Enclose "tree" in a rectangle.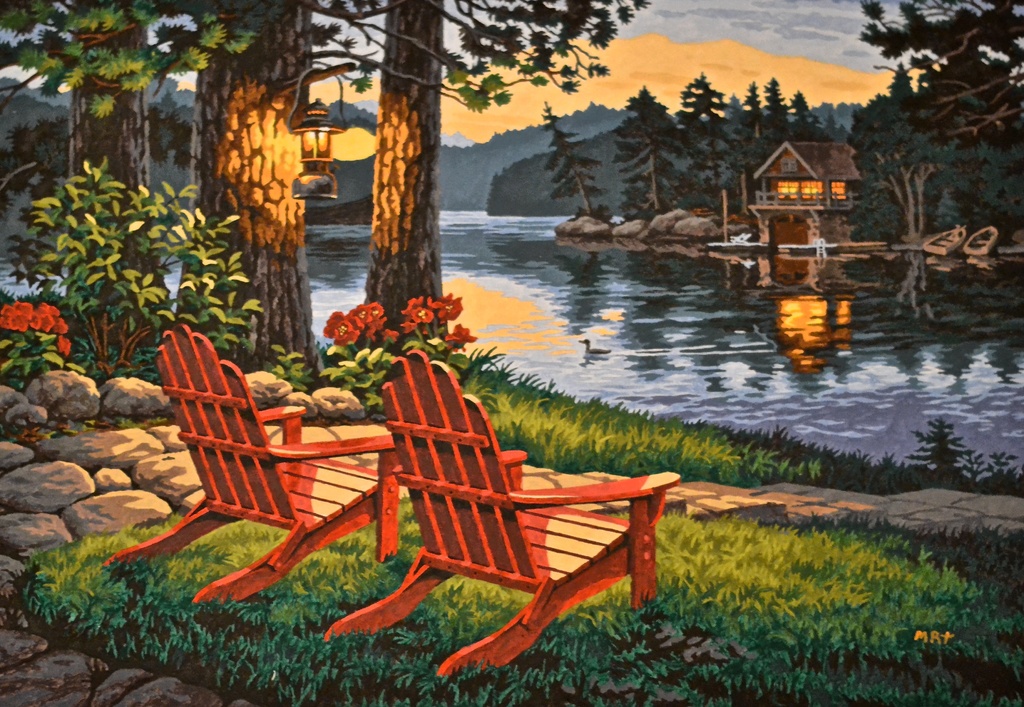
x1=742, y1=80, x2=766, y2=143.
